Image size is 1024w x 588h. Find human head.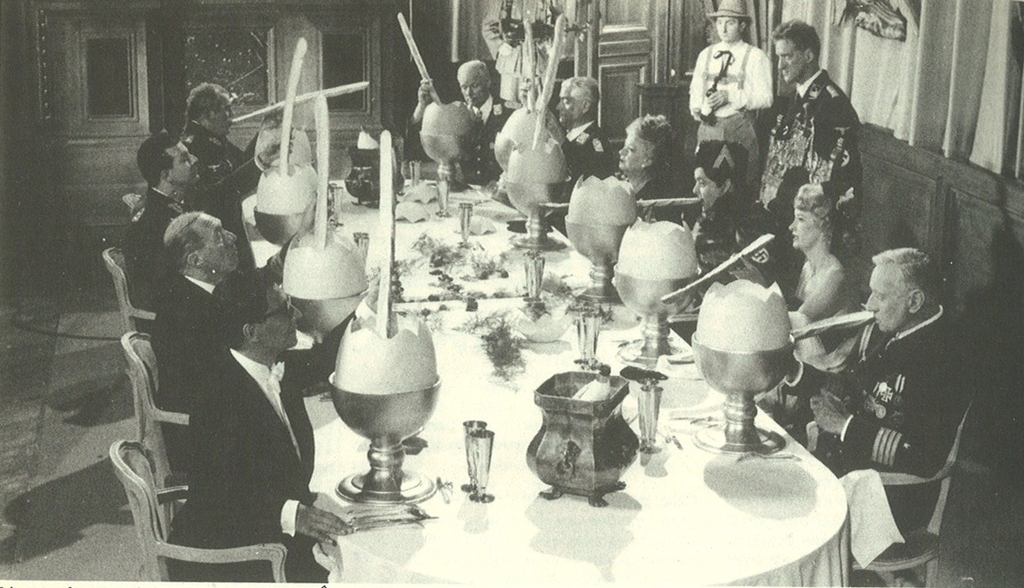
(x1=556, y1=76, x2=603, y2=129).
